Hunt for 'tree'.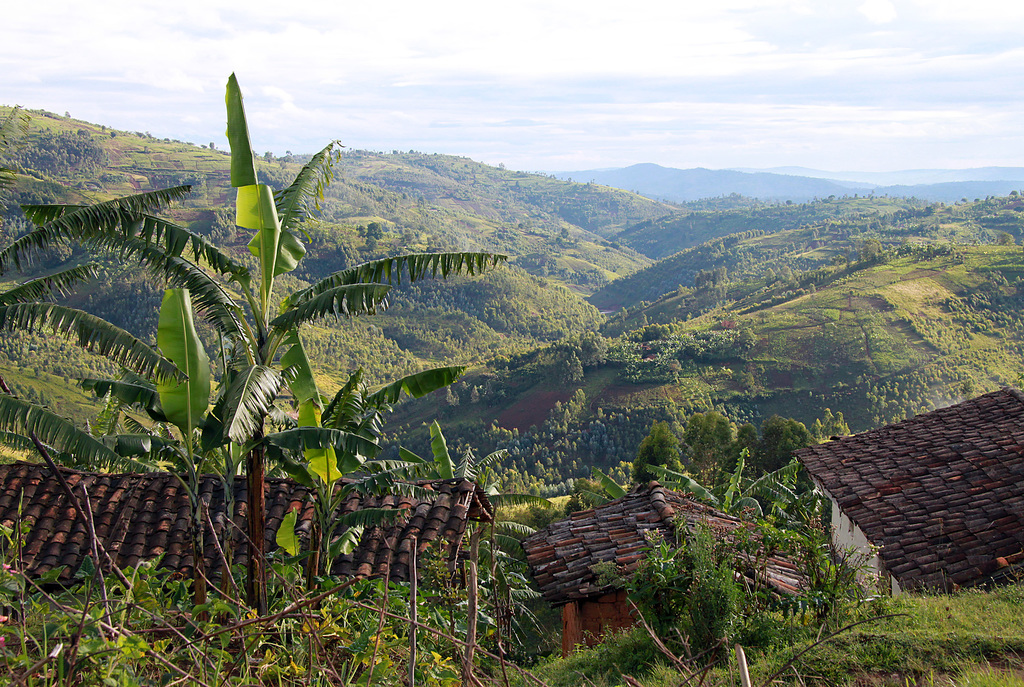
Hunted down at box(983, 193, 988, 201).
